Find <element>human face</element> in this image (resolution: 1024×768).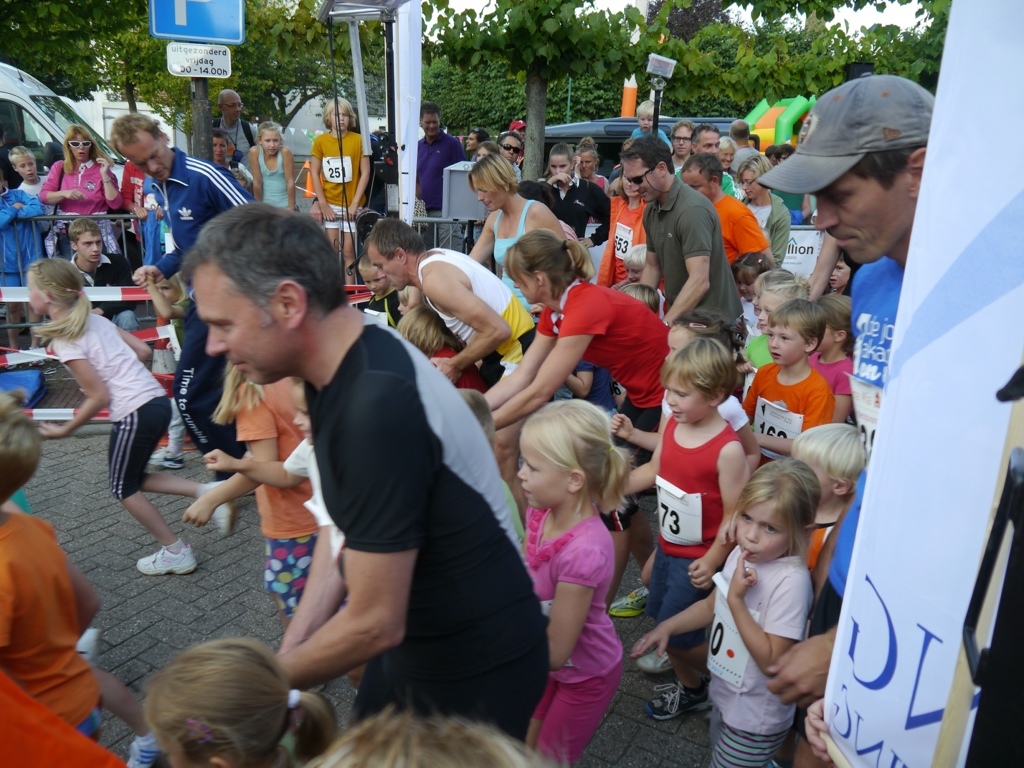
left=500, top=137, right=520, bottom=163.
